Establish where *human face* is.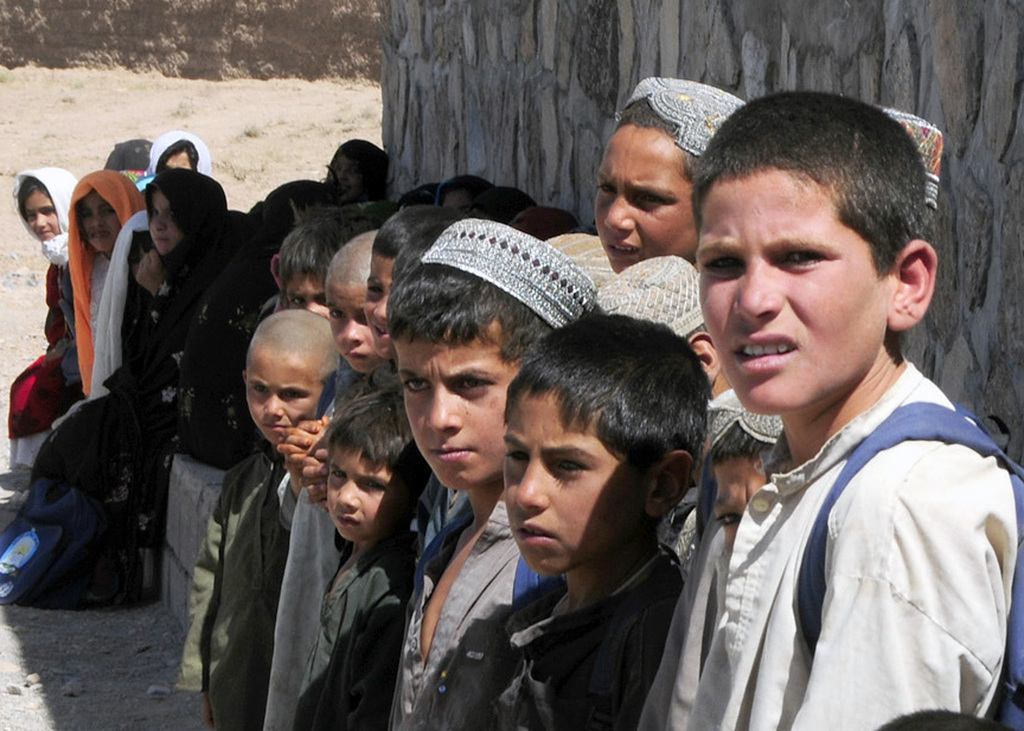
Established at 328 444 404 542.
